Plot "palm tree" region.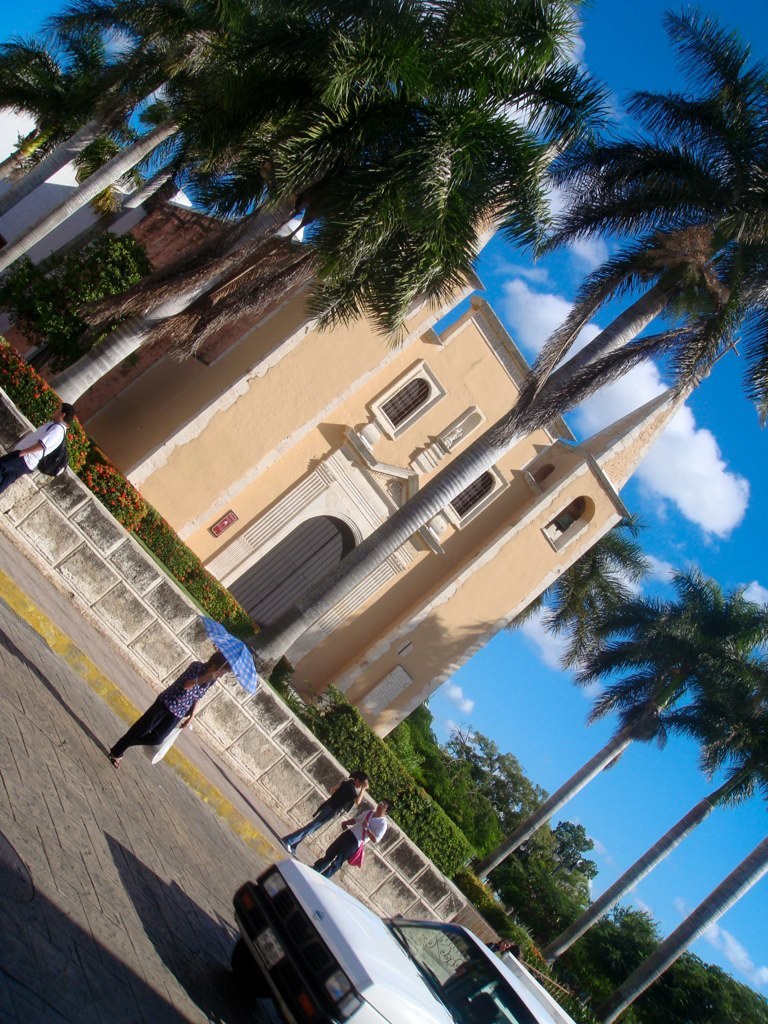
Plotted at <bbox>0, 0, 246, 235</bbox>.
